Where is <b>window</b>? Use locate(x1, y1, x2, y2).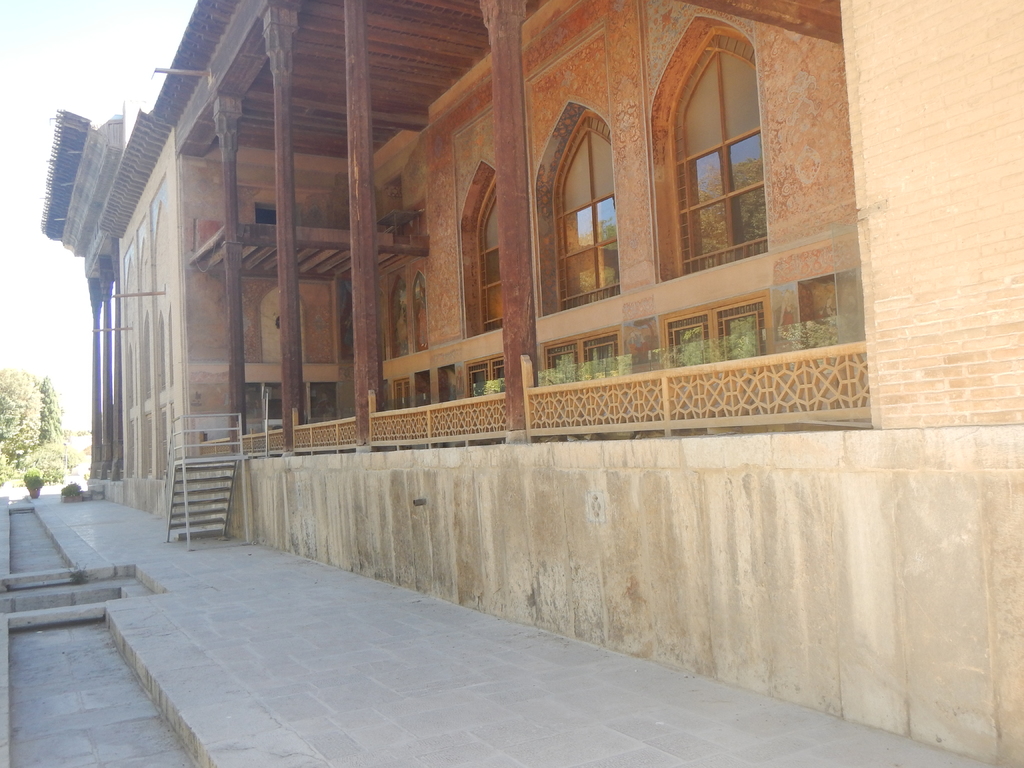
locate(562, 120, 620, 312).
